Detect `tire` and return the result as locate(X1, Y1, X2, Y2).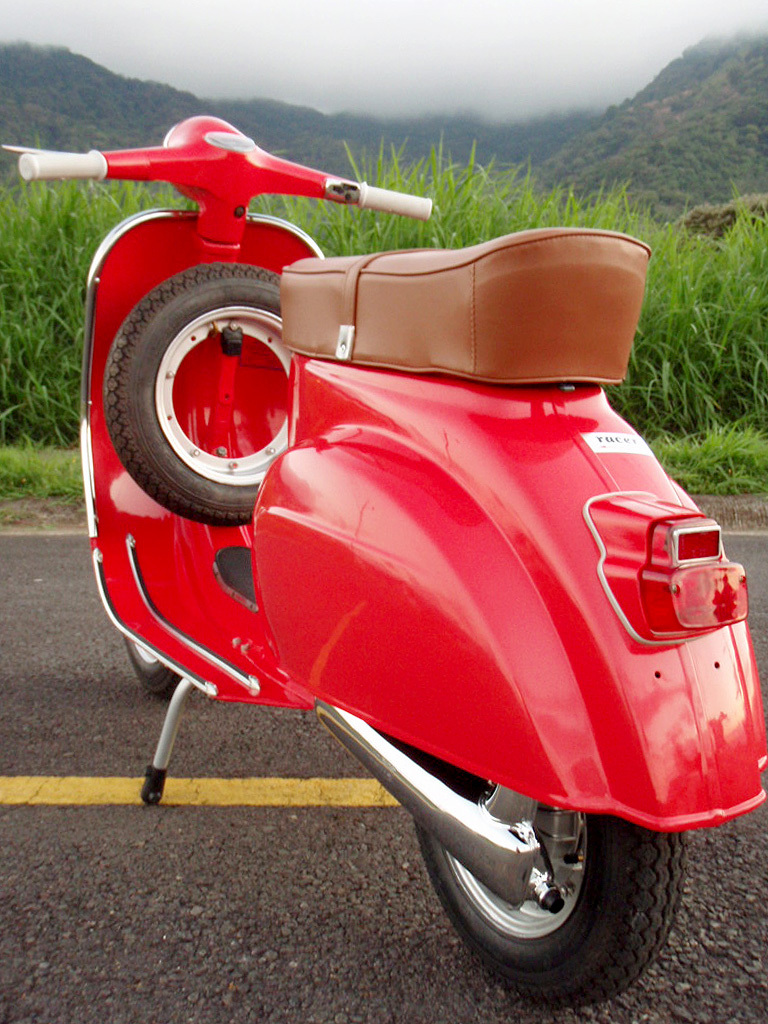
locate(389, 780, 708, 988).
